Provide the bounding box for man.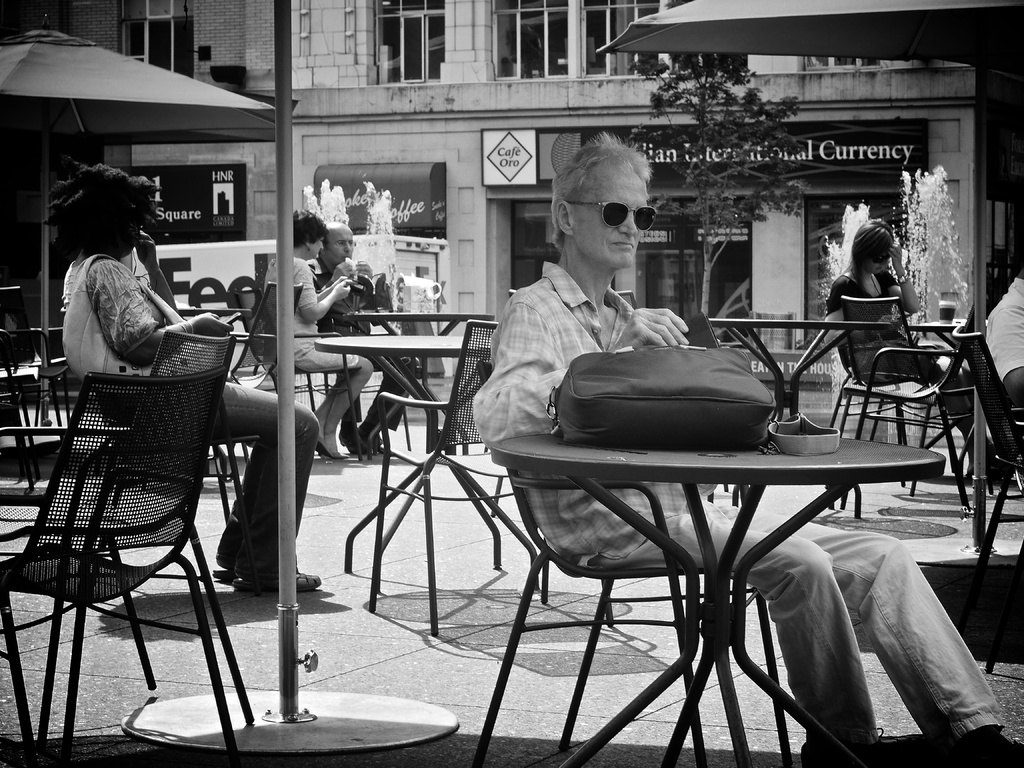
bbox(477, 134, 1010, 767).
